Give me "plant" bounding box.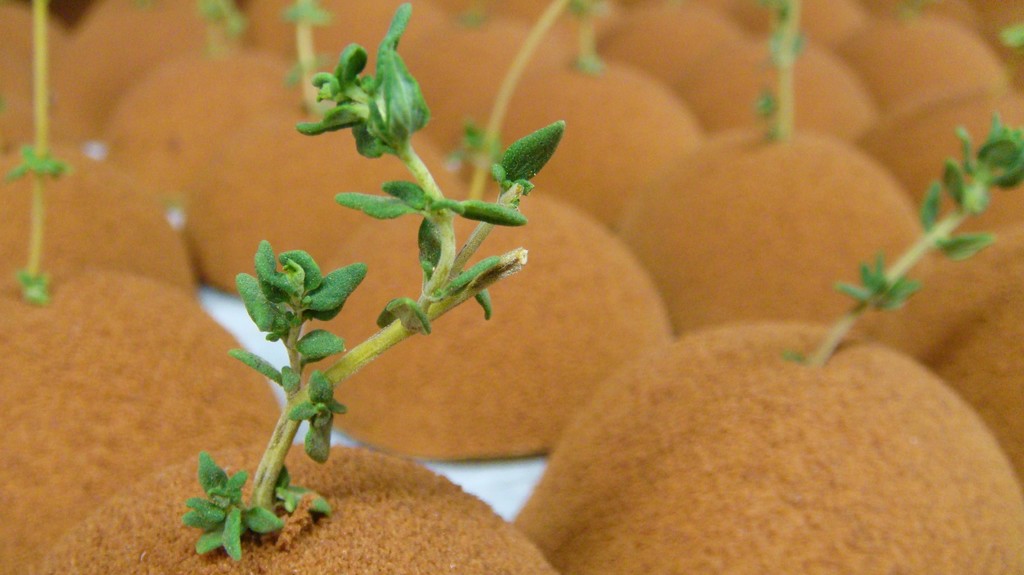
192:5:571:558.
